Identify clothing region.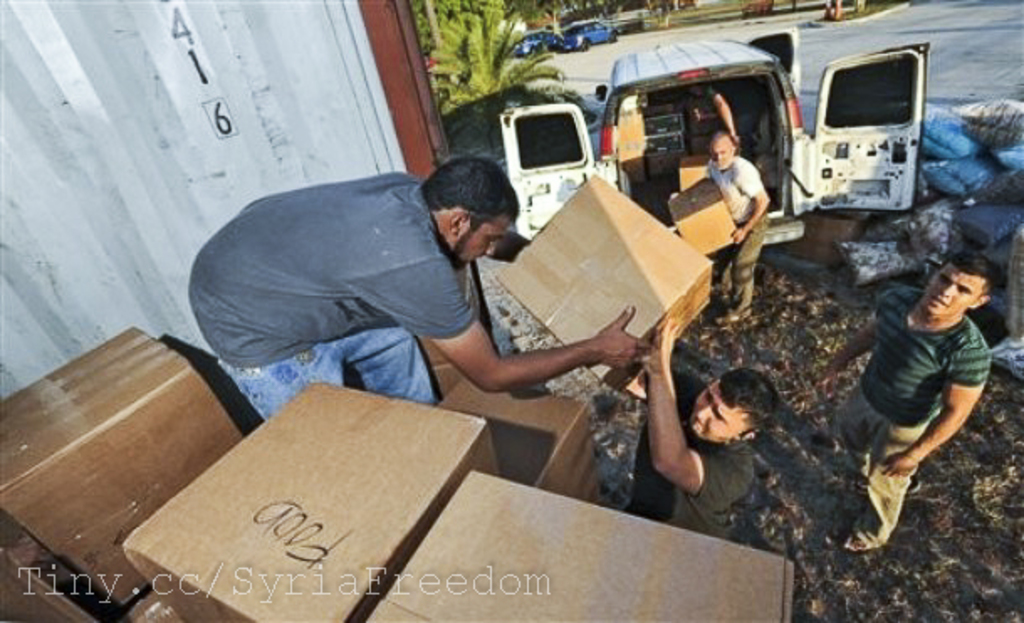
Region: <box>171,156,541,393</box>.
